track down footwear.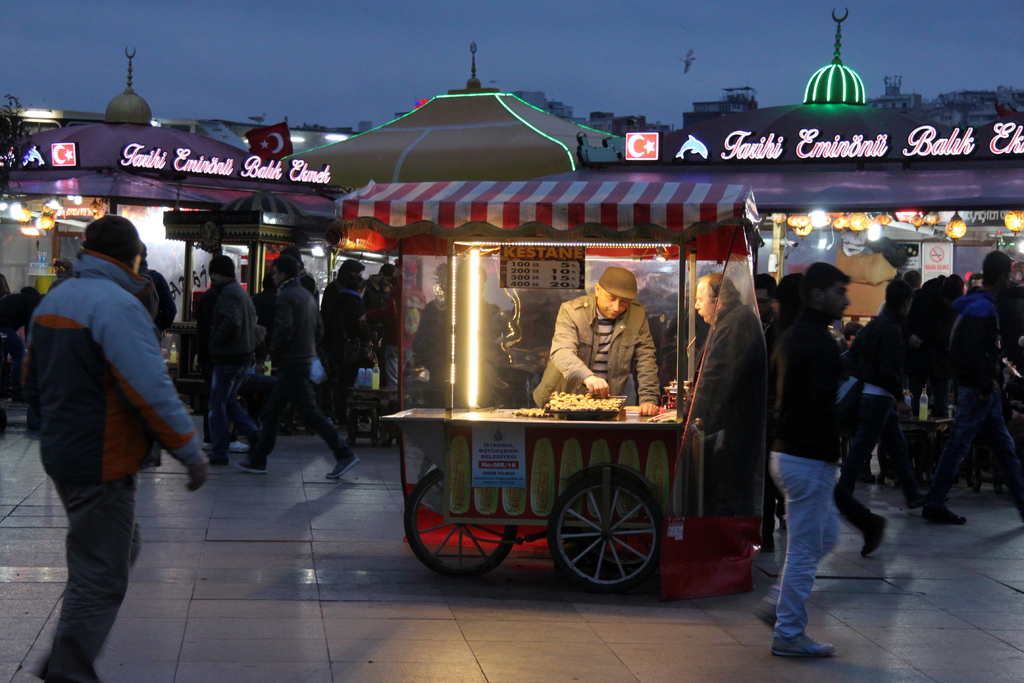
Tracked to pyautogui.locateOnScreen(753, 599, 776, 629).
